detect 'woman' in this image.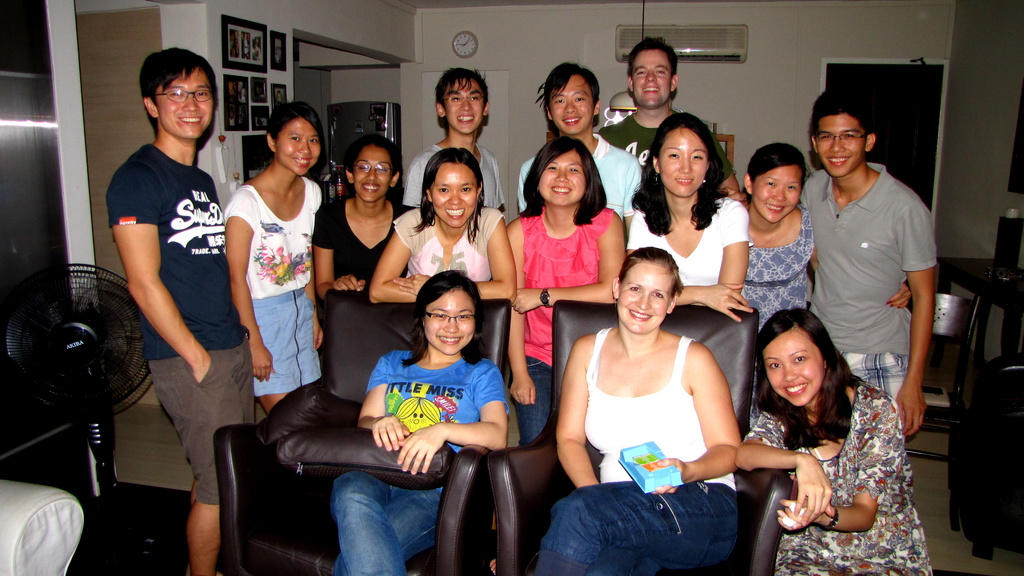
Detection: <bbox>728, 145, 822, 335</bbox>.
